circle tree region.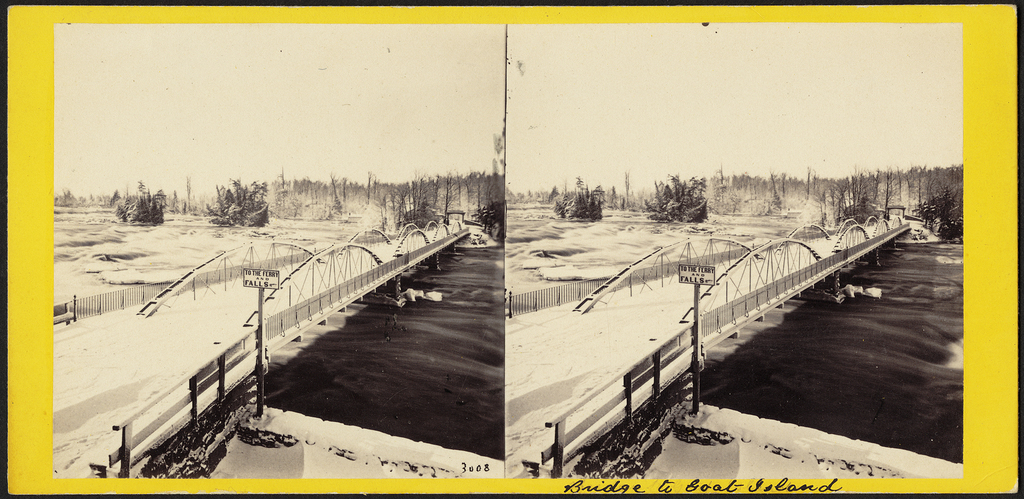
Region: {"left": 547, "top": 169, "right": 607, "bottom": 226}.
